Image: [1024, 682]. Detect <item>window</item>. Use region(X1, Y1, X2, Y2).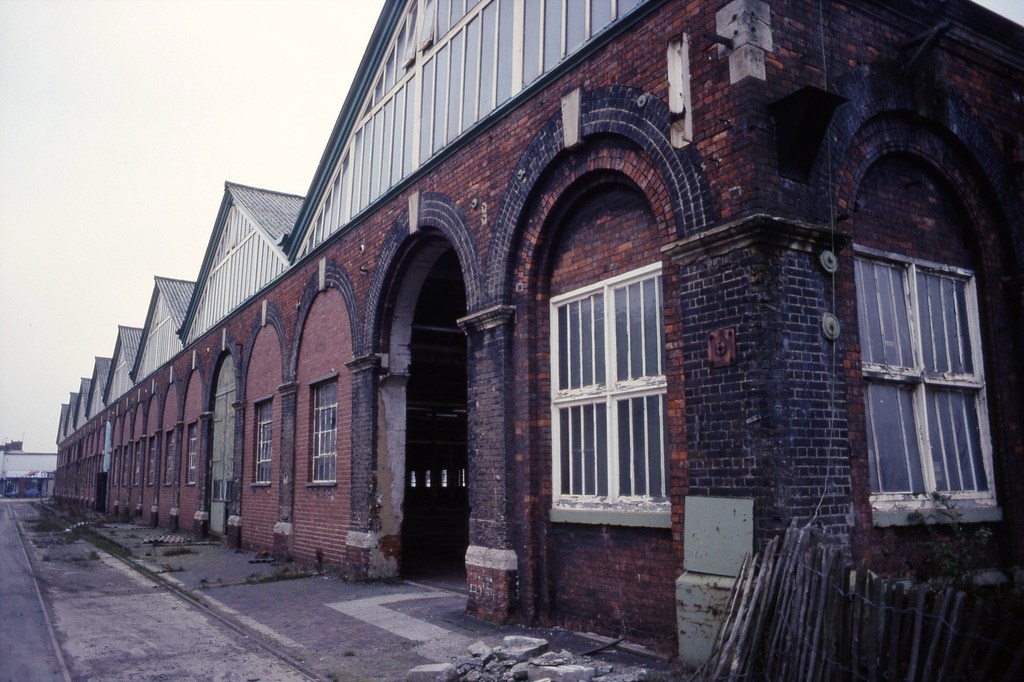
region(147, 437, 156, 487).
